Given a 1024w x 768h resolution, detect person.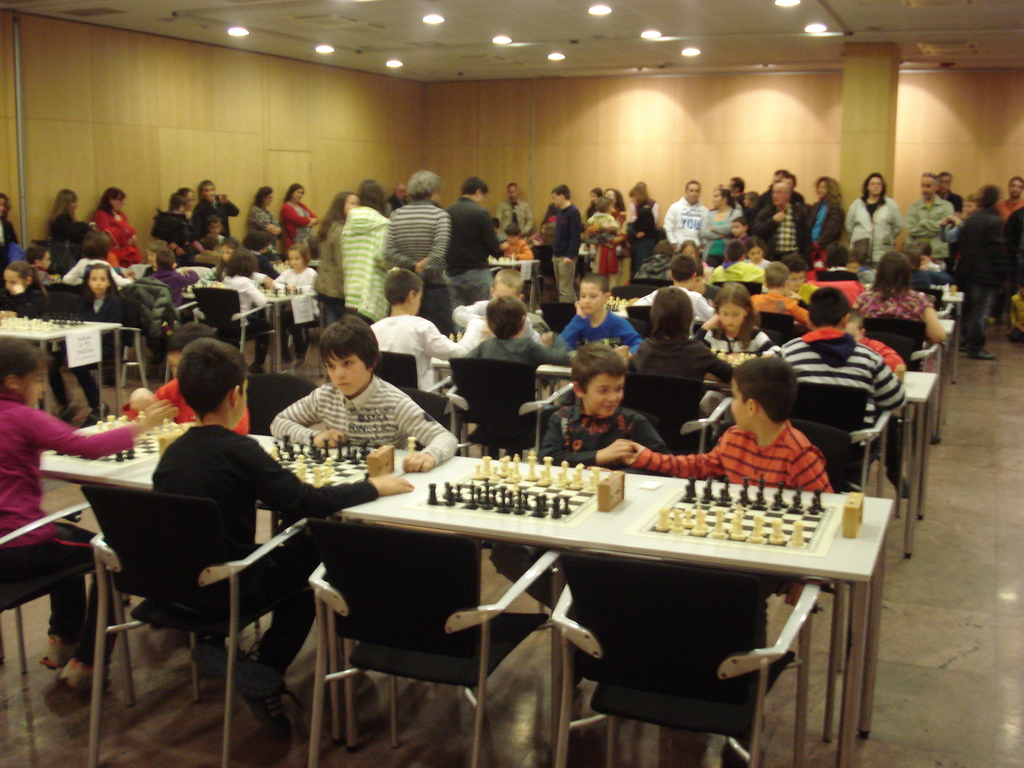
[x1=174, y1=184, x2=196, y2=246].
